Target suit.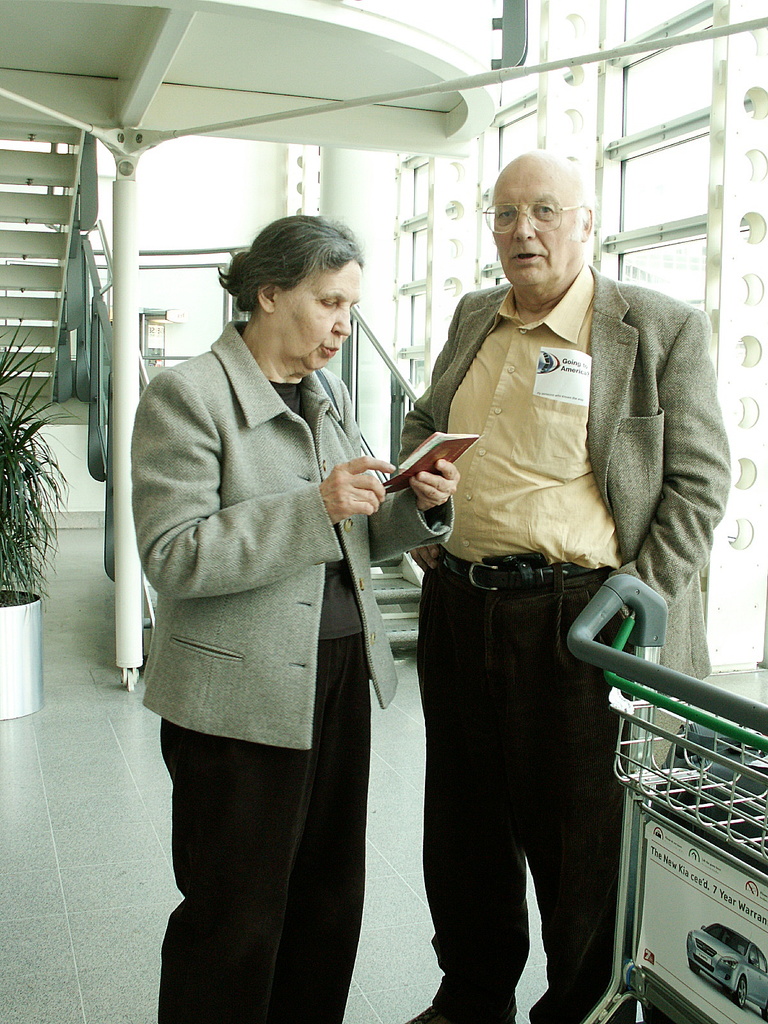
Target region: crop(385, 265, 730, 1023).
